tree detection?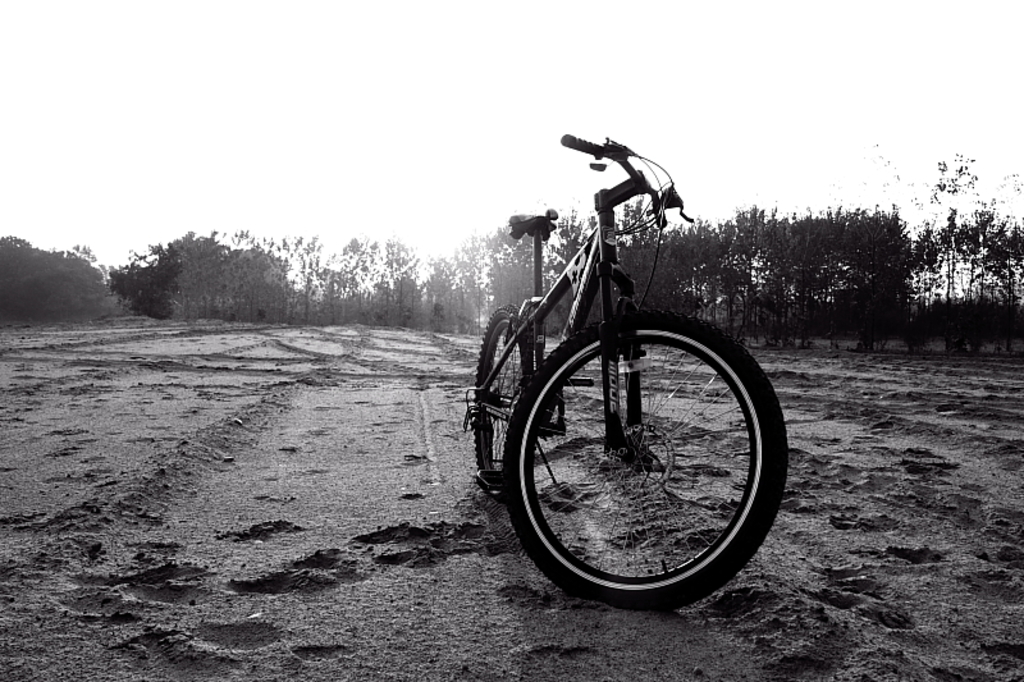
104,242,188,321
